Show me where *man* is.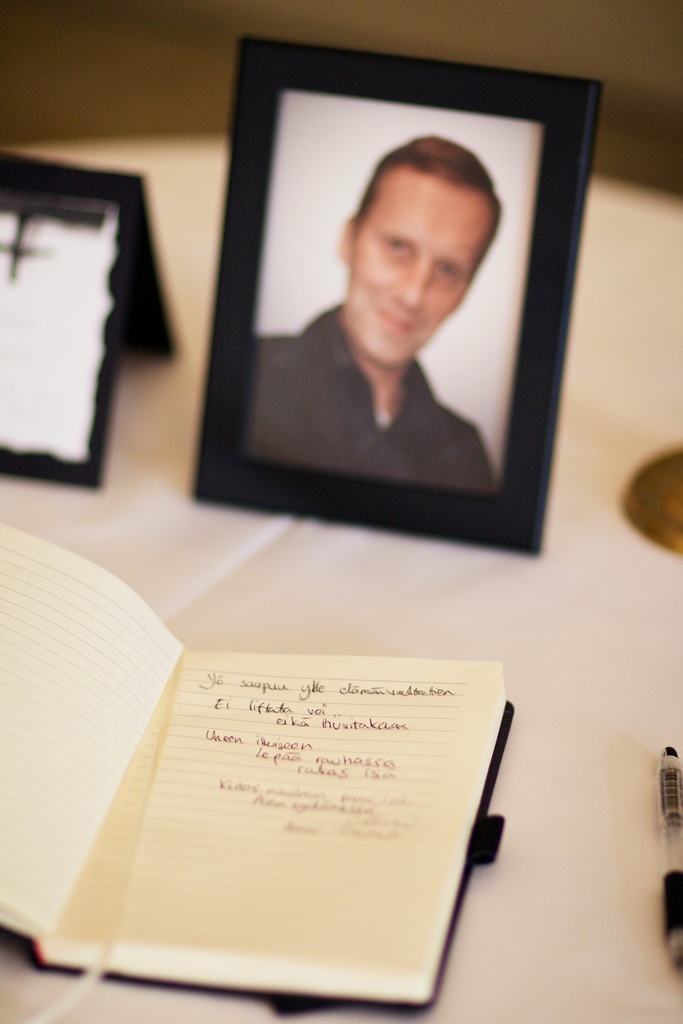
*man* is at 253 137 552 473.
